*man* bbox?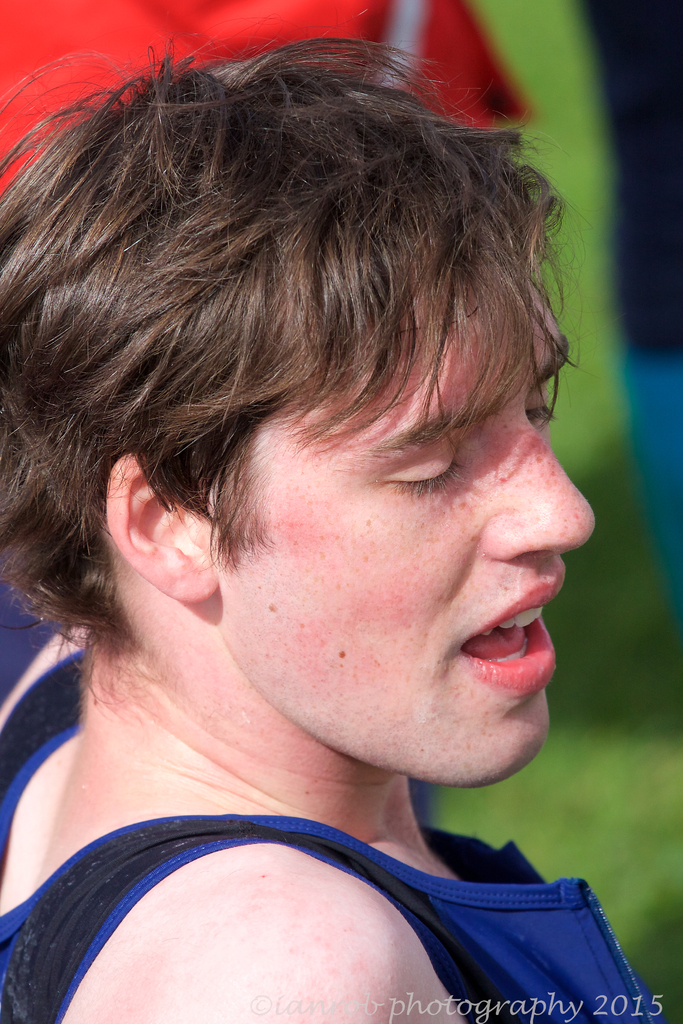
locate(0, 10, 670, 1023)
